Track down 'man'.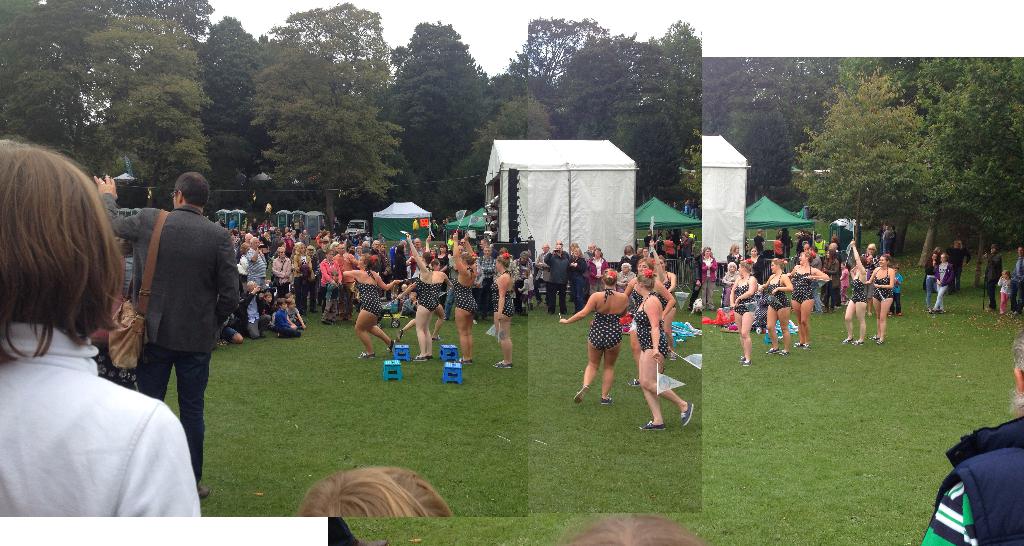
Tracked to bbox(100, 149, 232, 480).
